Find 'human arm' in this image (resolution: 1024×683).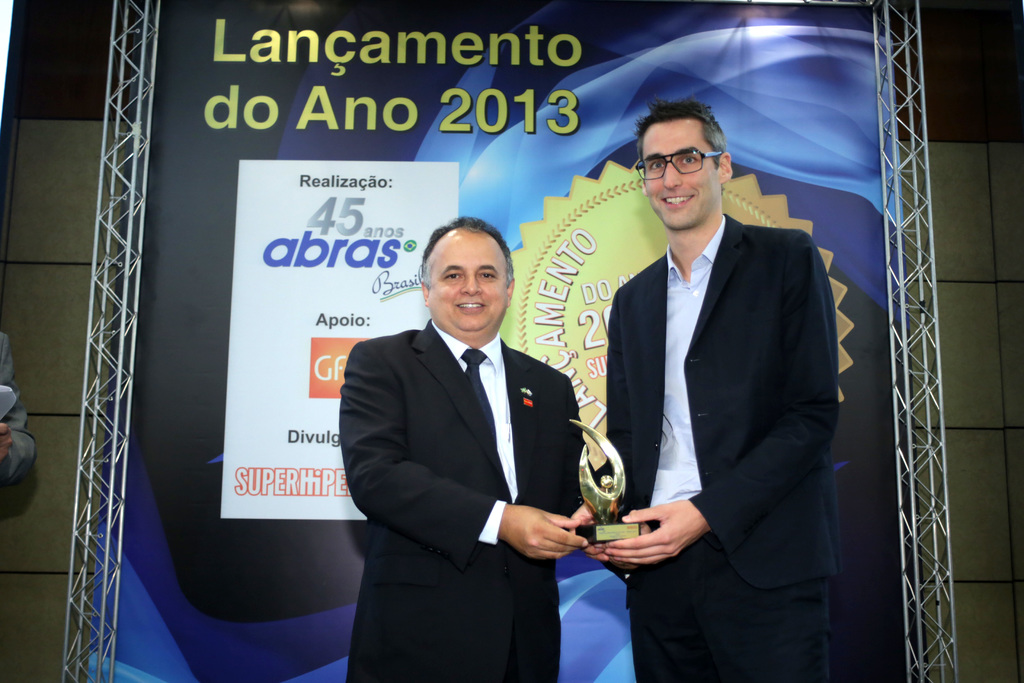
bbox=[598, 273, 672, 584].
